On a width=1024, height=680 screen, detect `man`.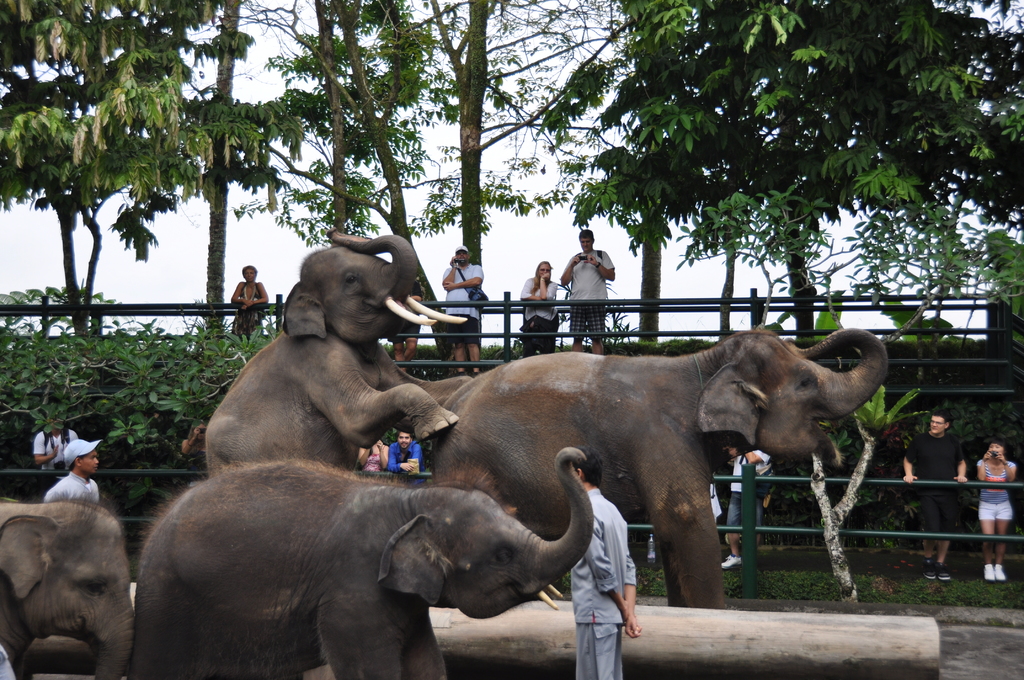
<bbox>42, 441, 104, 503</bbox>.
